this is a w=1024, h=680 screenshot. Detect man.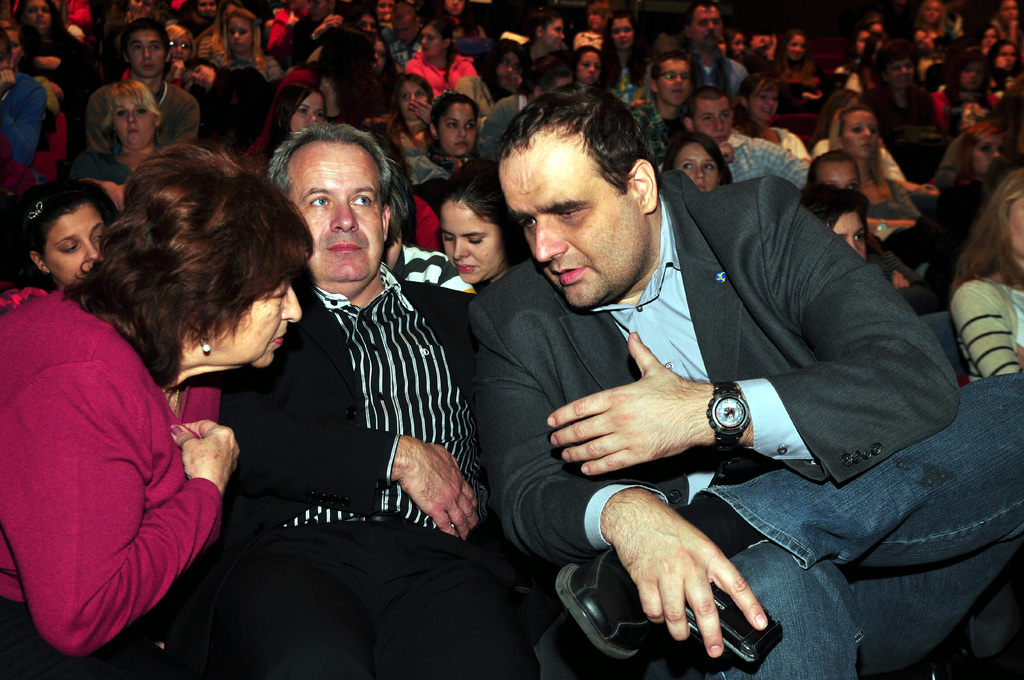
select_region(676, 0, 750, 90).
